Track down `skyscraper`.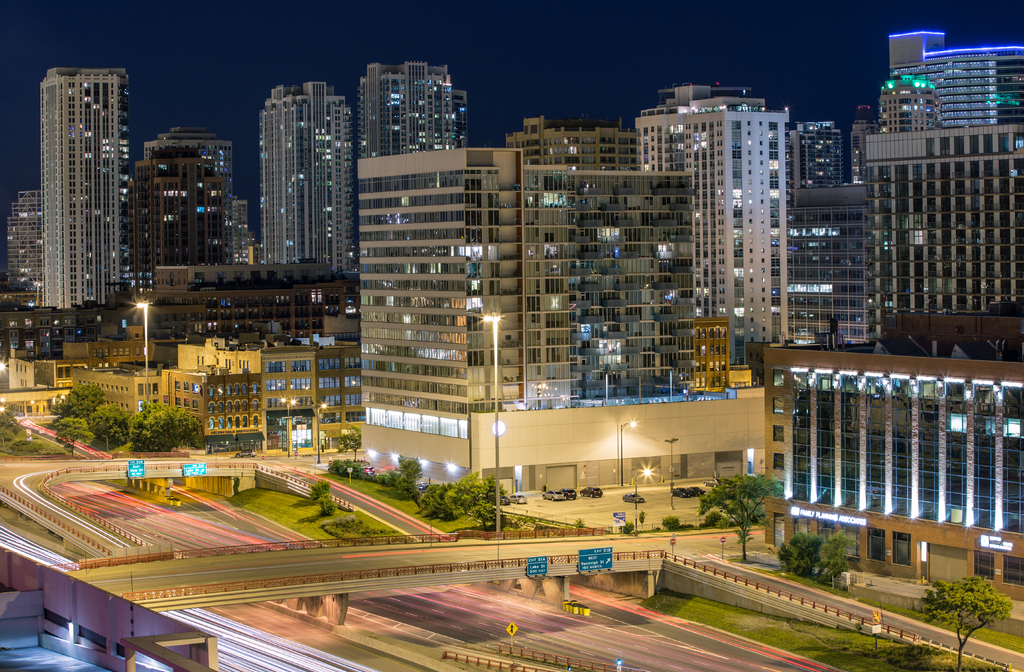
Tracked to bbox=(860, 136, 1023, 381).
